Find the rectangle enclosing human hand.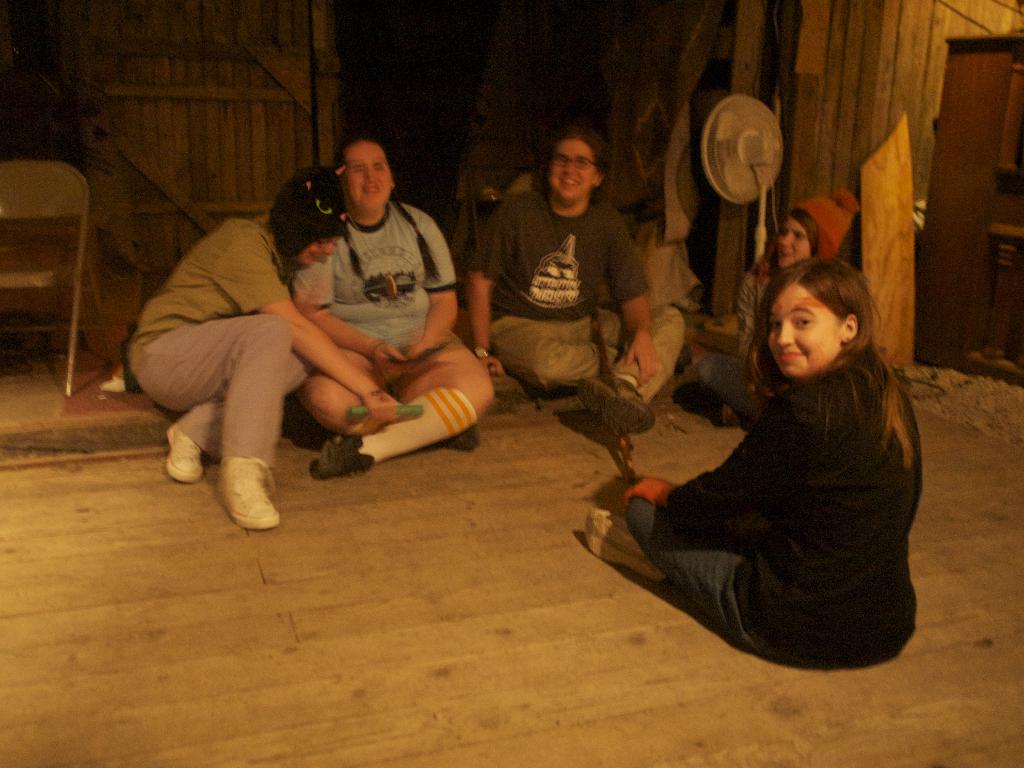
crop(382, 358, 419, 378).
